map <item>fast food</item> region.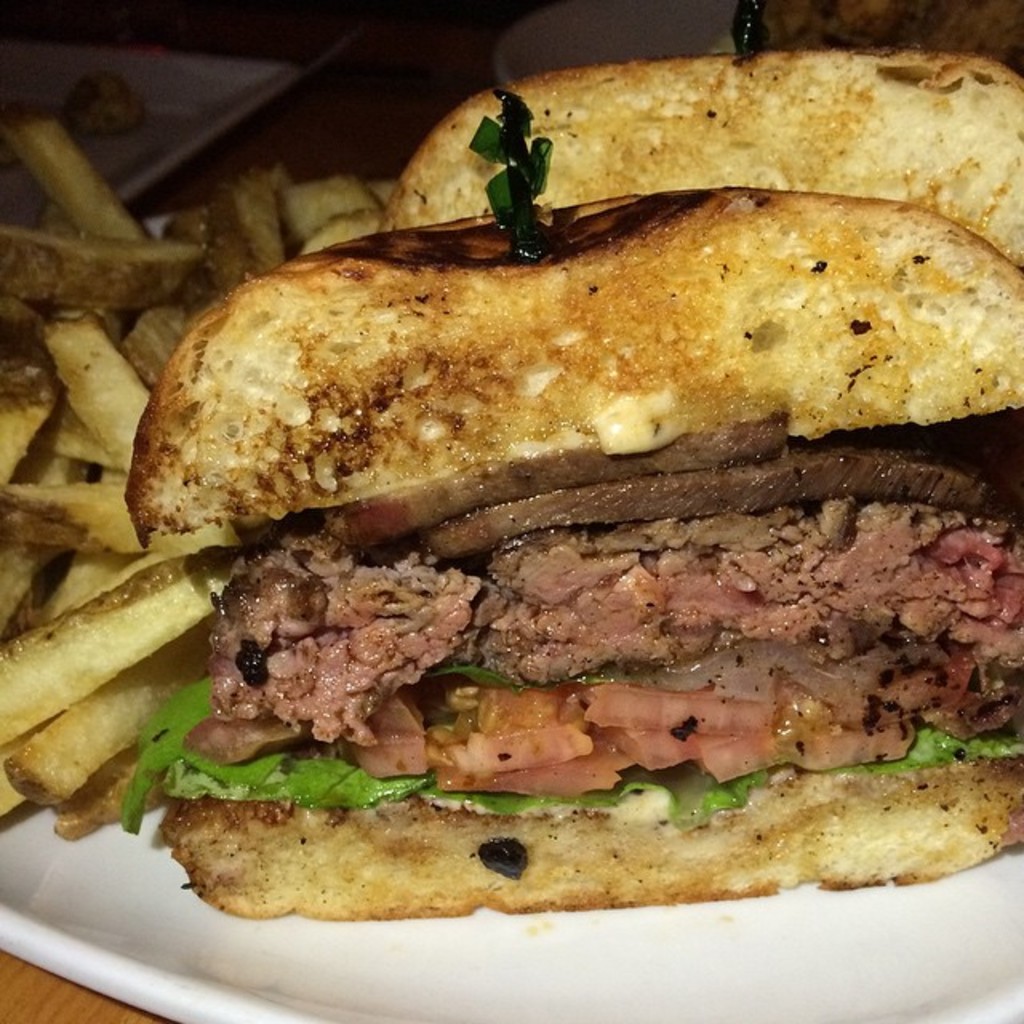
Mapped to crop(0, 758, 51, 838).
